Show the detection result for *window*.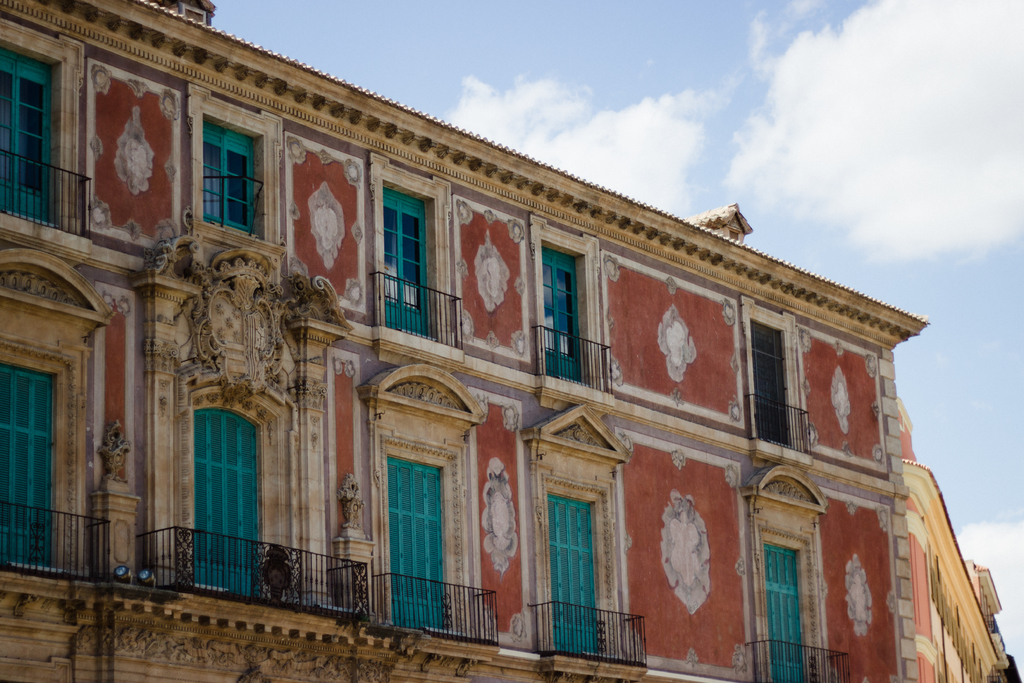
left=524, top=406, right=644, bottom=668.
